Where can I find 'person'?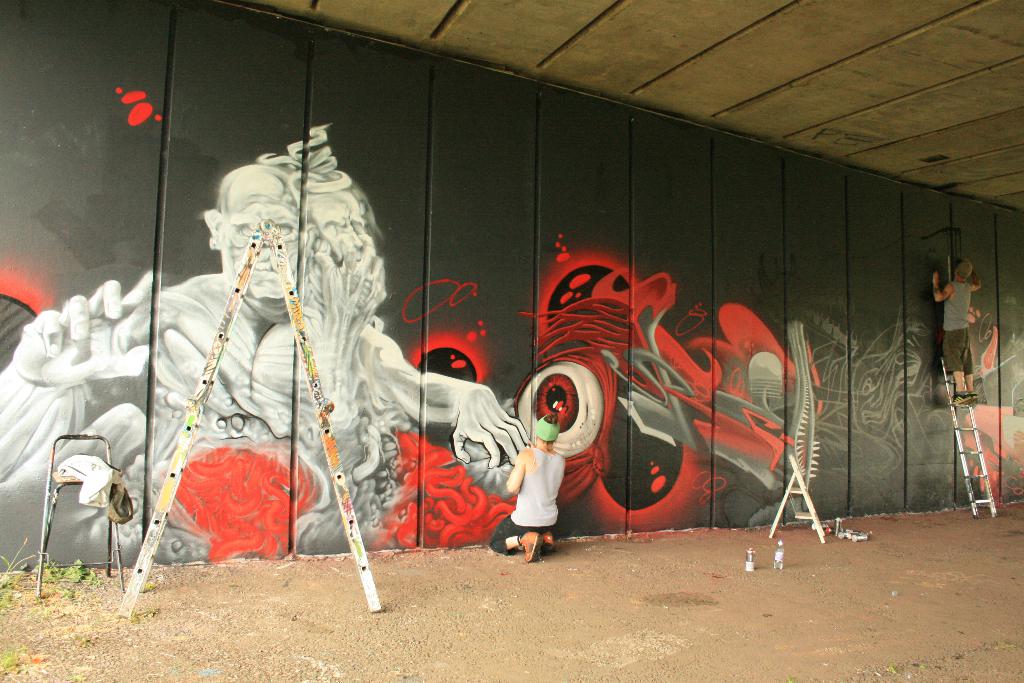
You can find it at bbox=[486, 412, 566, 560].
